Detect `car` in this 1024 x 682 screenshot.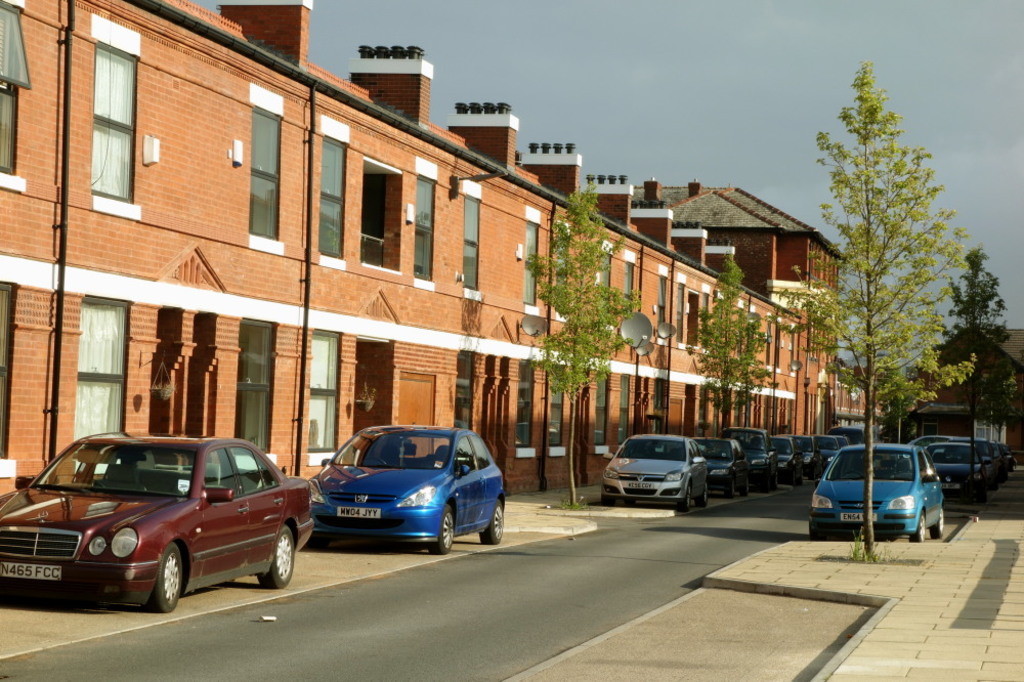
Detection: bbox=[0, 434, 307, 623].
